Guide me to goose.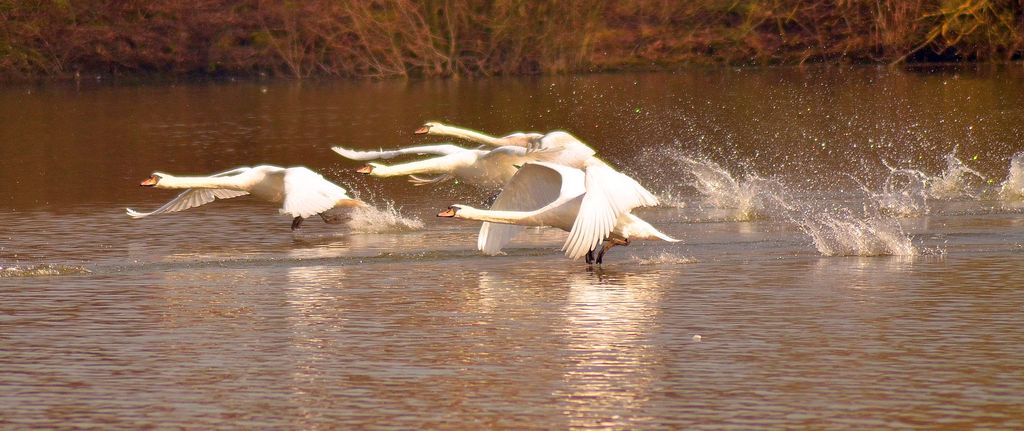
Guidance: {"left": 413, "top": 115, "right": 531, "bottom": 148}.
